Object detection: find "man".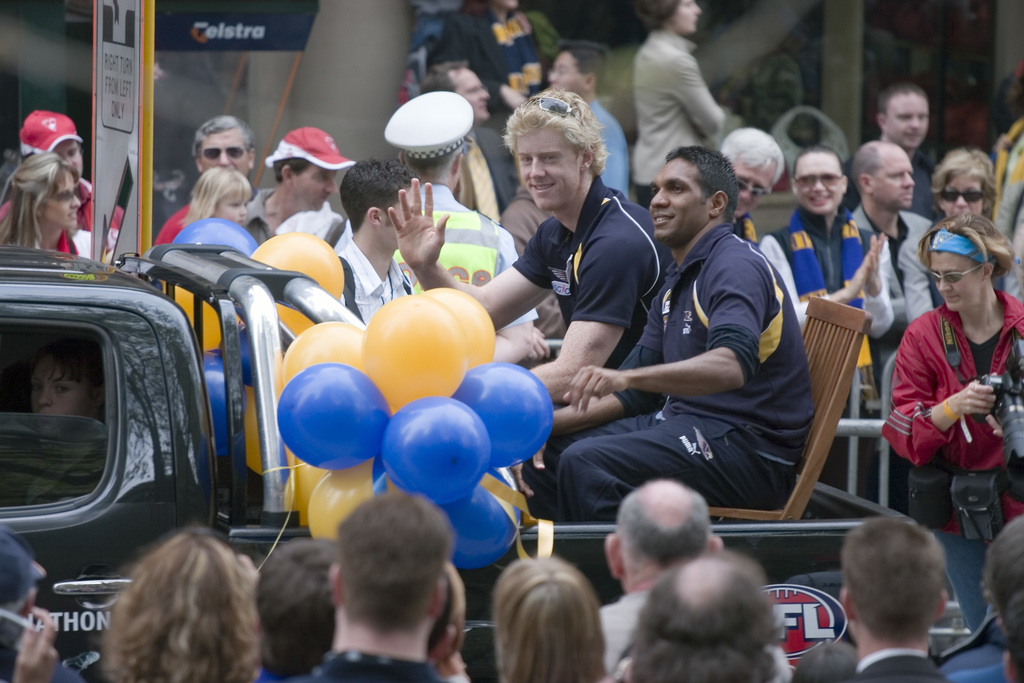
[left=840, top=518, right=950, bottom=682].
